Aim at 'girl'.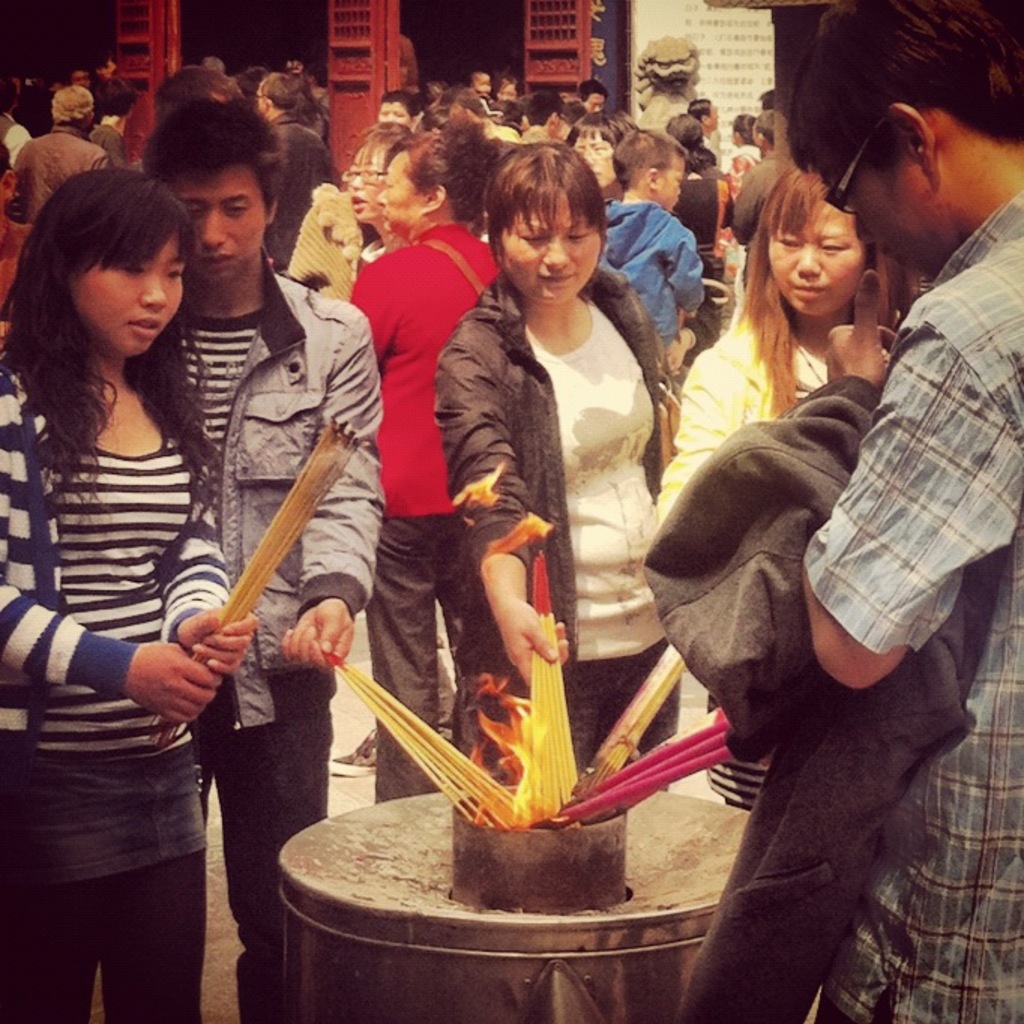
Aimed at <box>348,135,507,796</box>.
